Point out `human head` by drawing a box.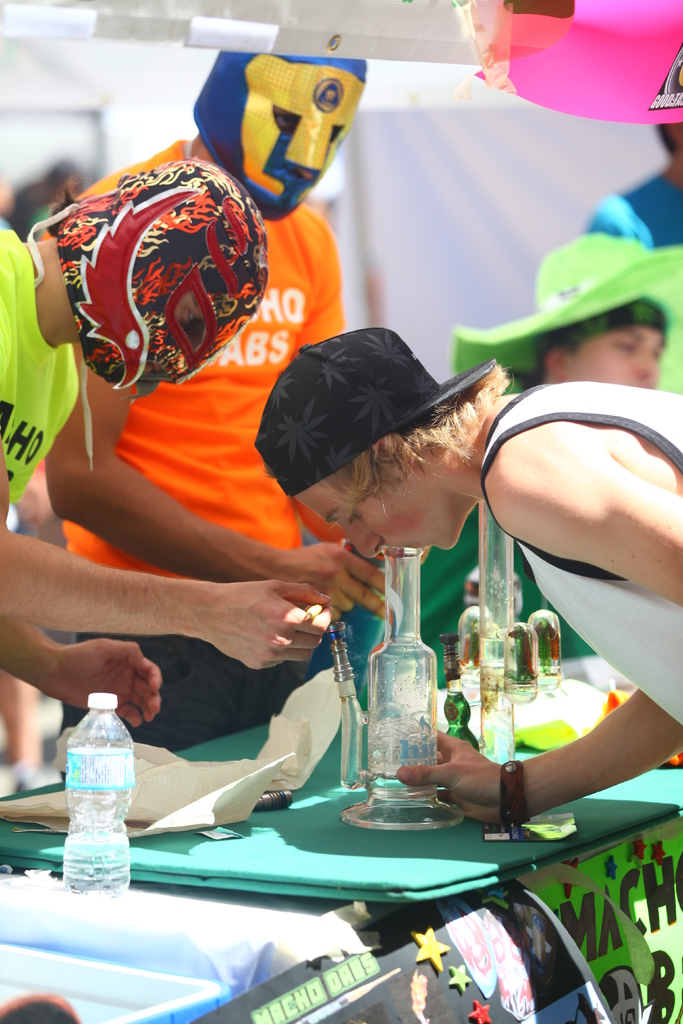
(x1=54, y1=159, x2=268, y2=390).
